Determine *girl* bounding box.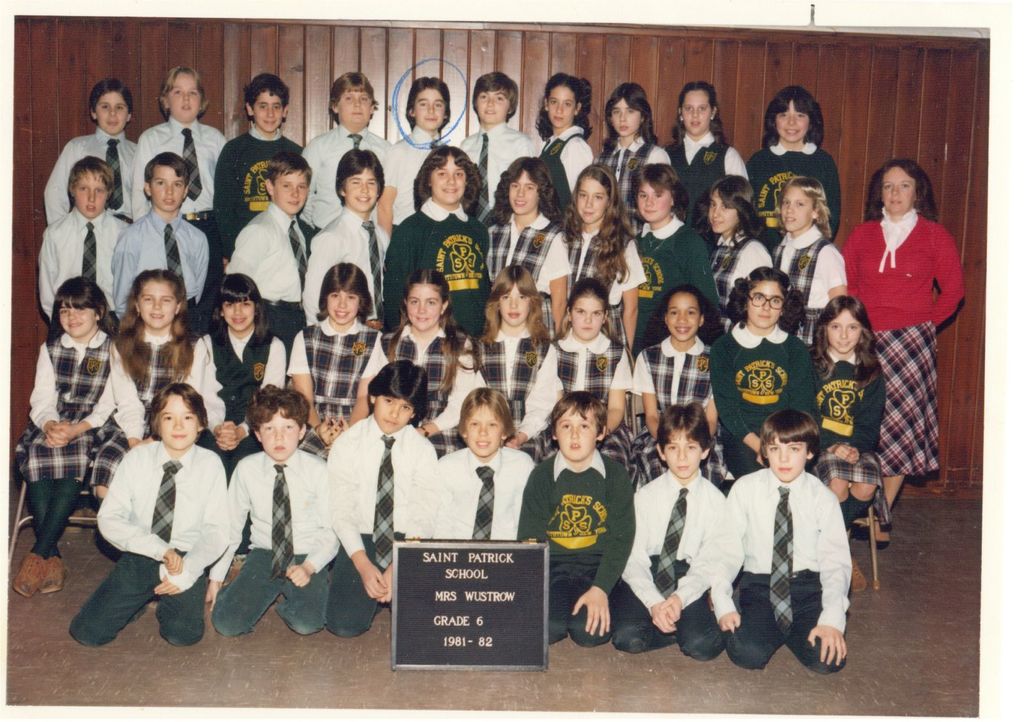
Determined: x1=10, y1=278, x2=125, y2=601.
